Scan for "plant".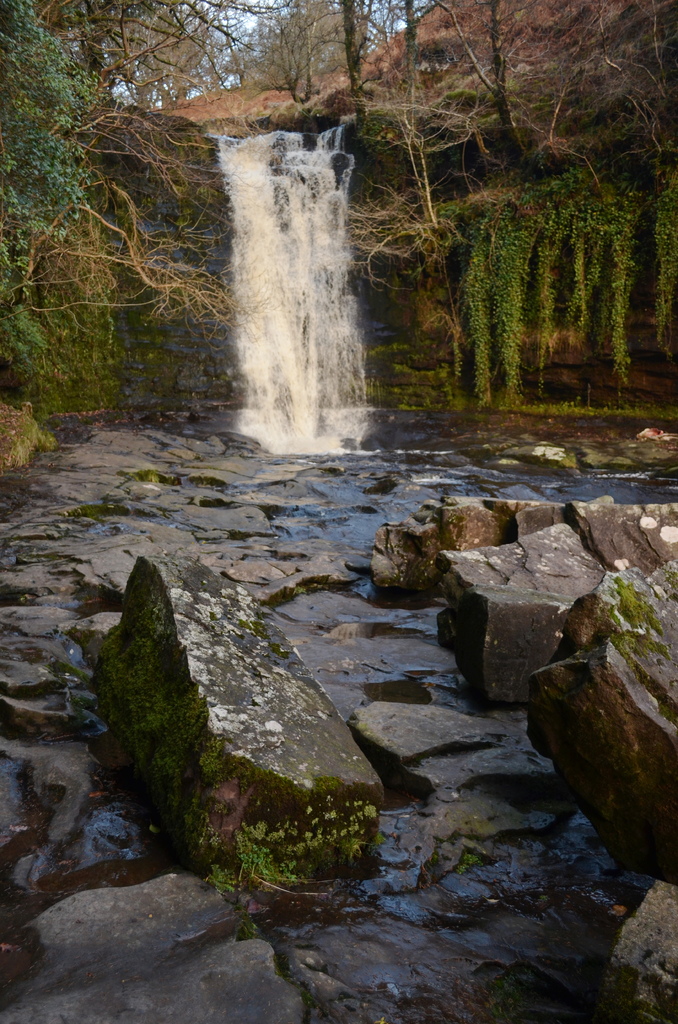
Scan result: (left=463, top=851, right=487, bottom=867).
